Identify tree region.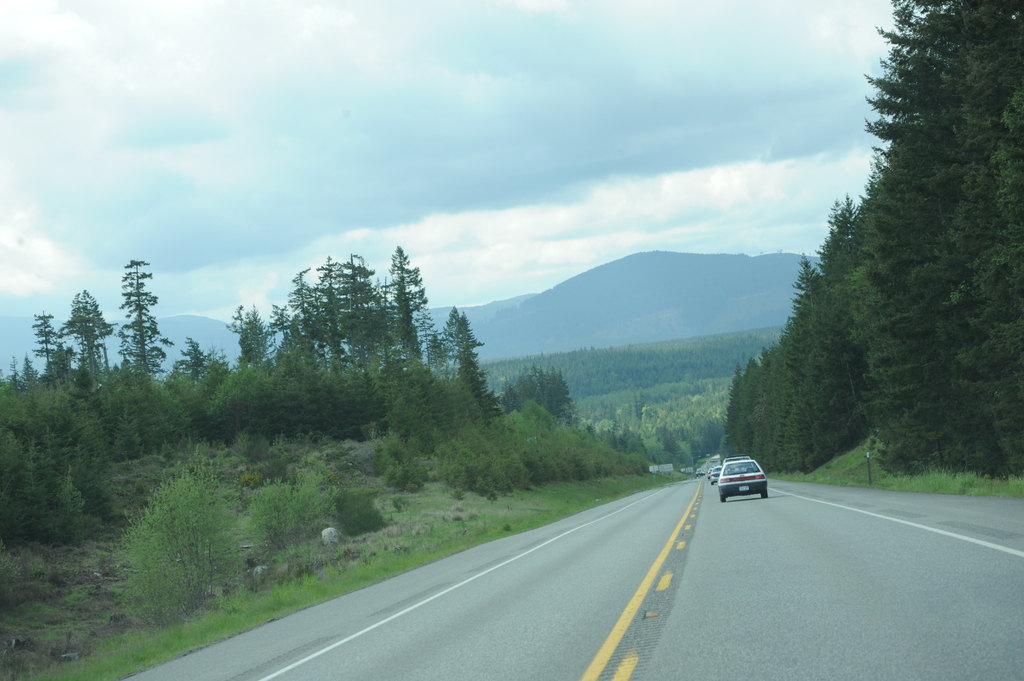
Region: 333:487:389:540.
